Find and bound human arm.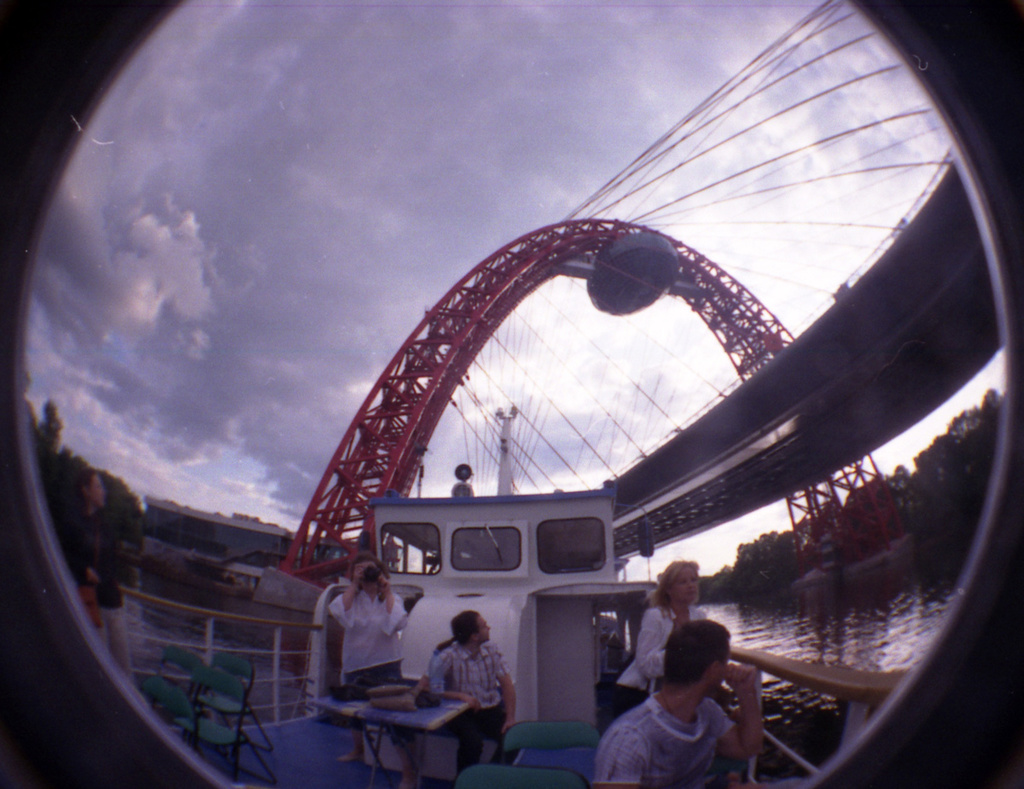
Bound: (633,608,671,681).
